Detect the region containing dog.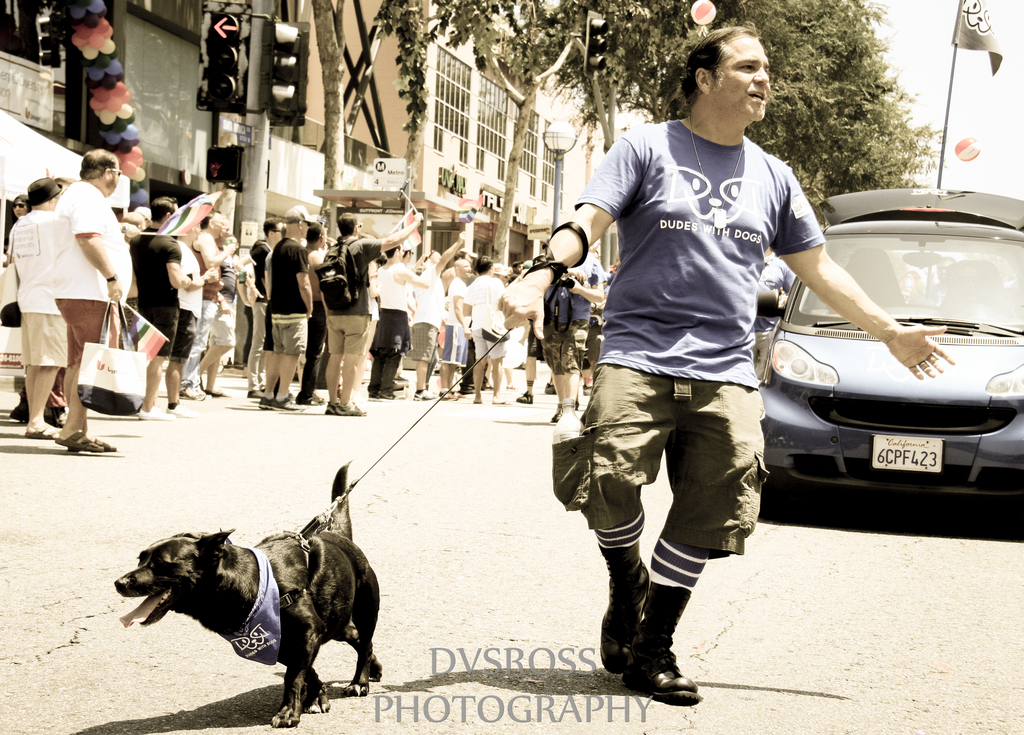
BBox(111, 459, 381, 726).
